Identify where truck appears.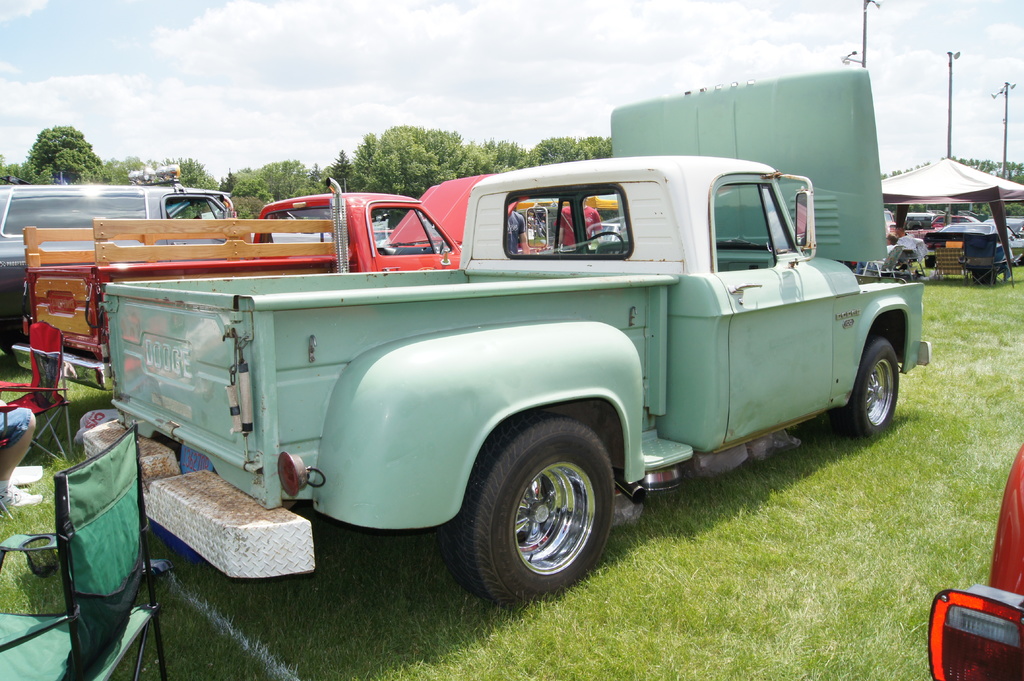
Appears at {"left": 12, "top": 170, "right": 499, "bottom": 390}.
